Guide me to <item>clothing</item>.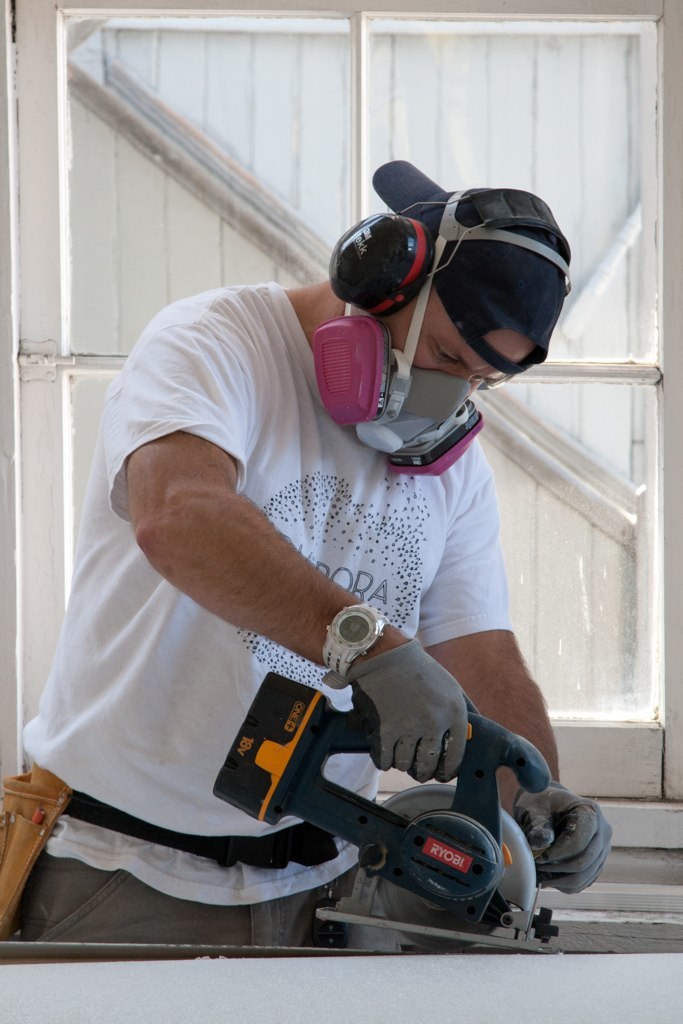
Guidance: [47, 261, 593, 890].
